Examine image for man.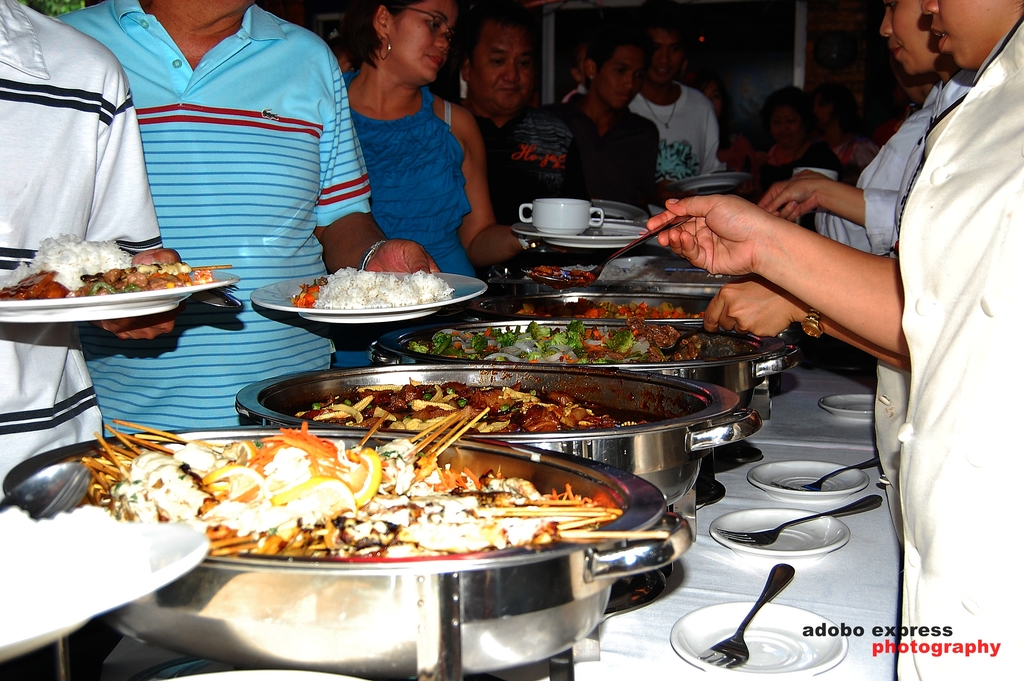
Examination result: box(630, 17, 748, 217).
